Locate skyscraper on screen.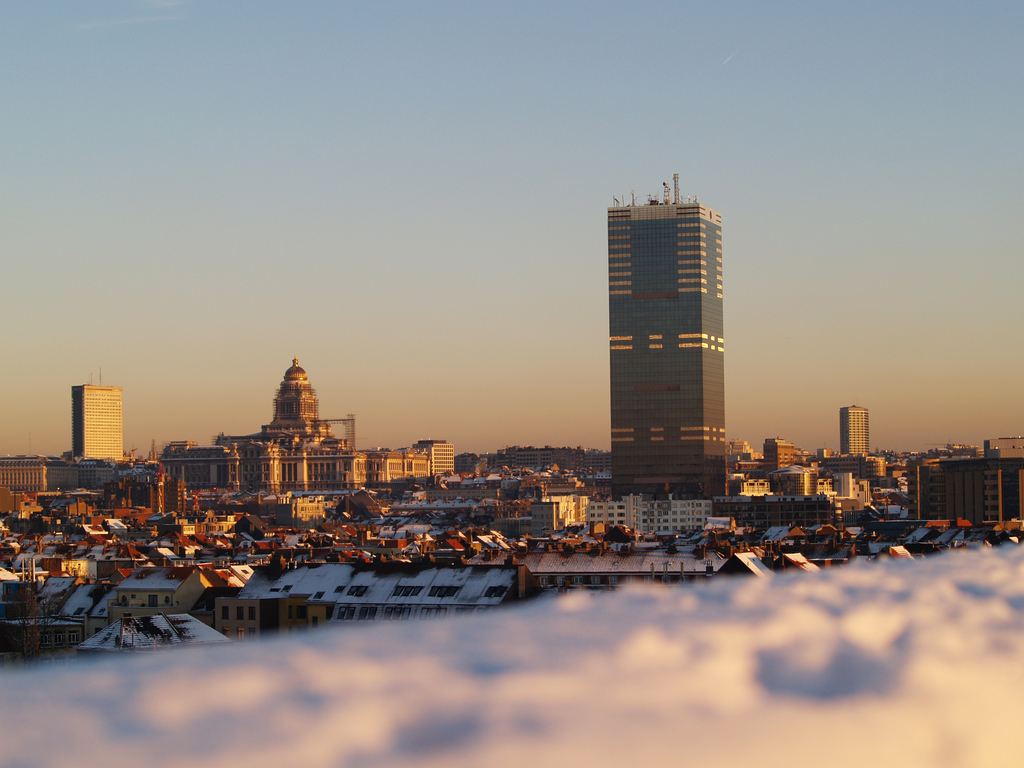
On screen at (x1=590, y1=157, x2=751, y2=511).
